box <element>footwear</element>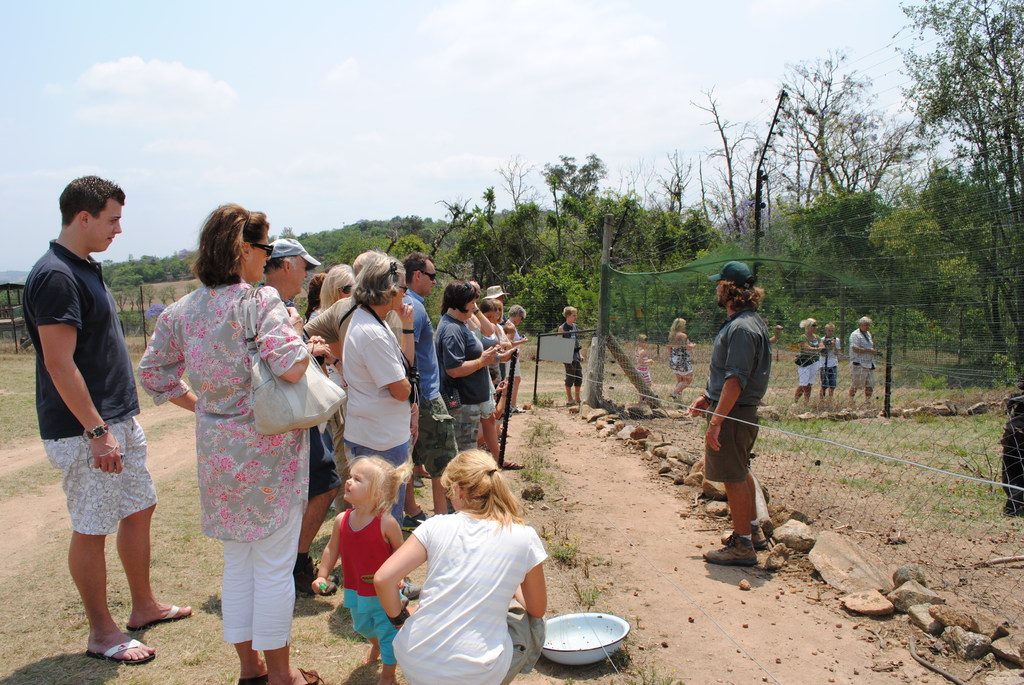
l=266, t=665, r=325, b=684
